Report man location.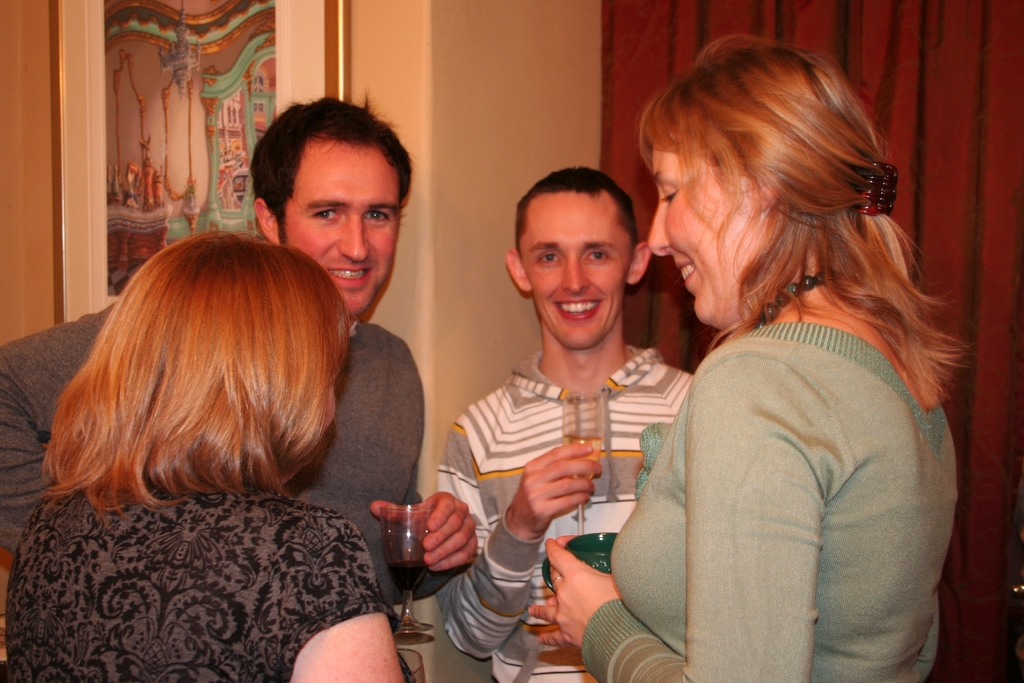
Report: 225 83 488 614.
